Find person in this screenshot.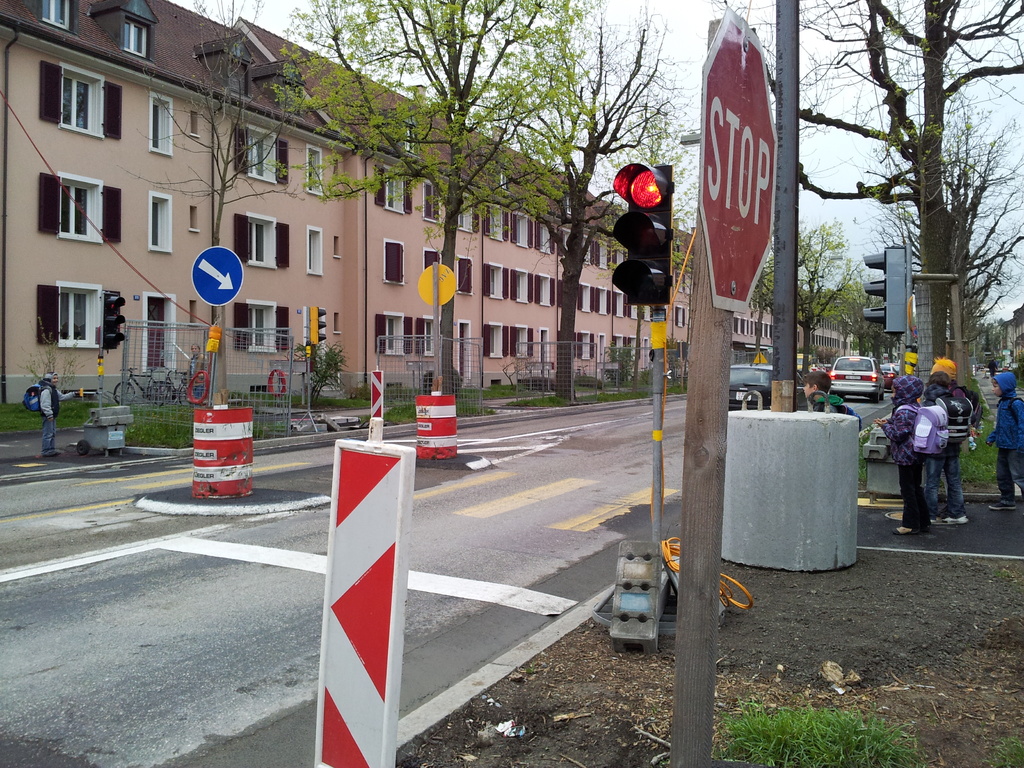
The bounding box for person is [left=986, top=357, right=997, bottom=378].
